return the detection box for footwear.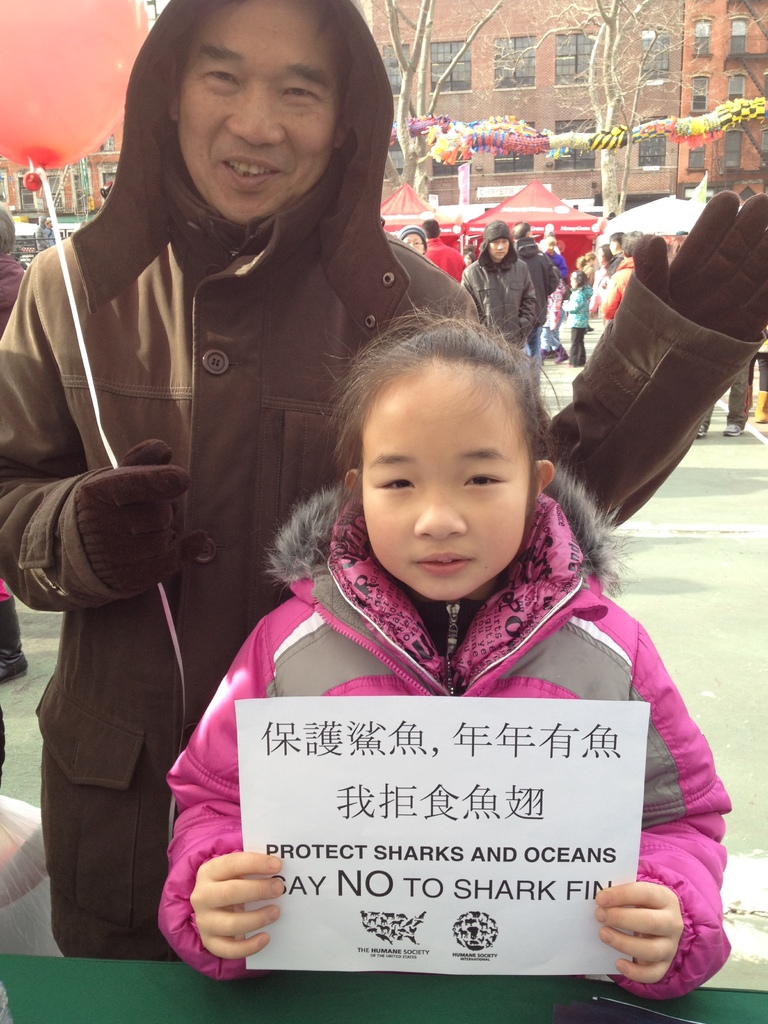
<bbox>556, 345, 567, 364</bbox>.
